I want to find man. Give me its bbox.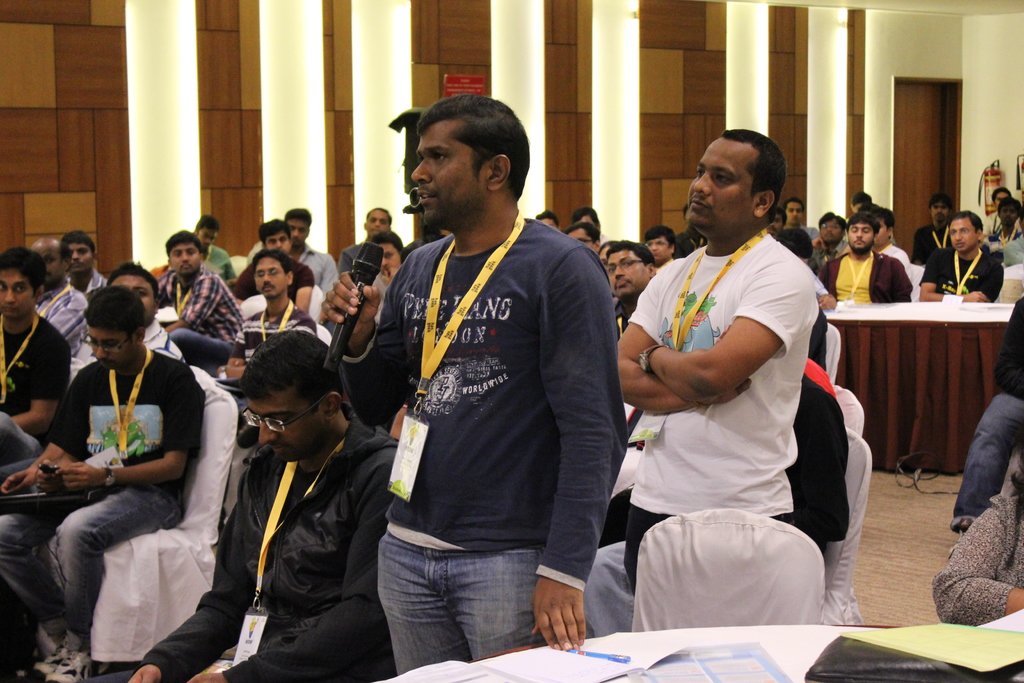
region(236, 215, 318, 312).
